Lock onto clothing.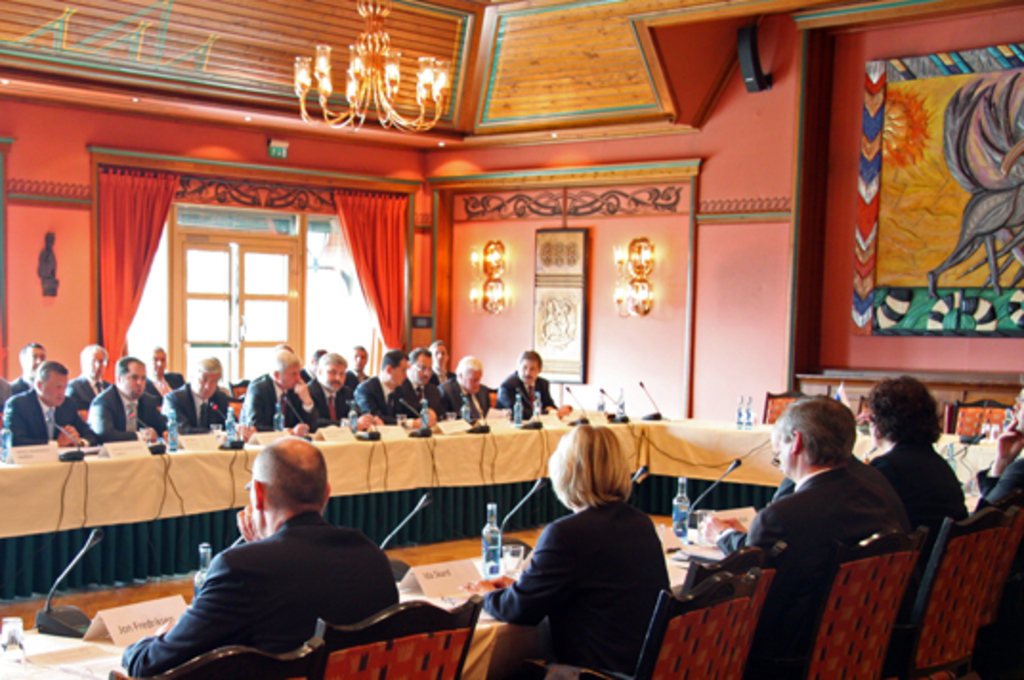
Locked: [x1=862, y1=426, x2=967, y2=544].
